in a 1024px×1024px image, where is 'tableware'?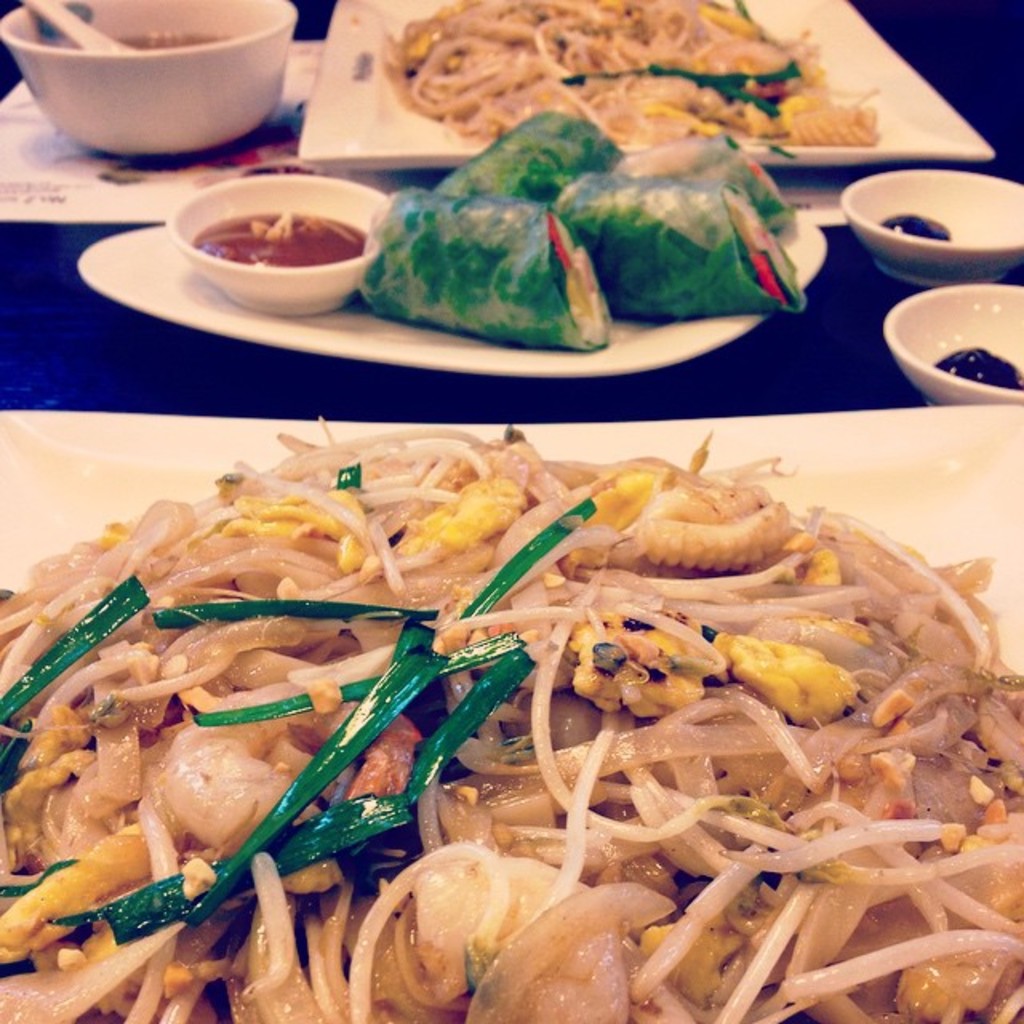
162:173:390:317.
